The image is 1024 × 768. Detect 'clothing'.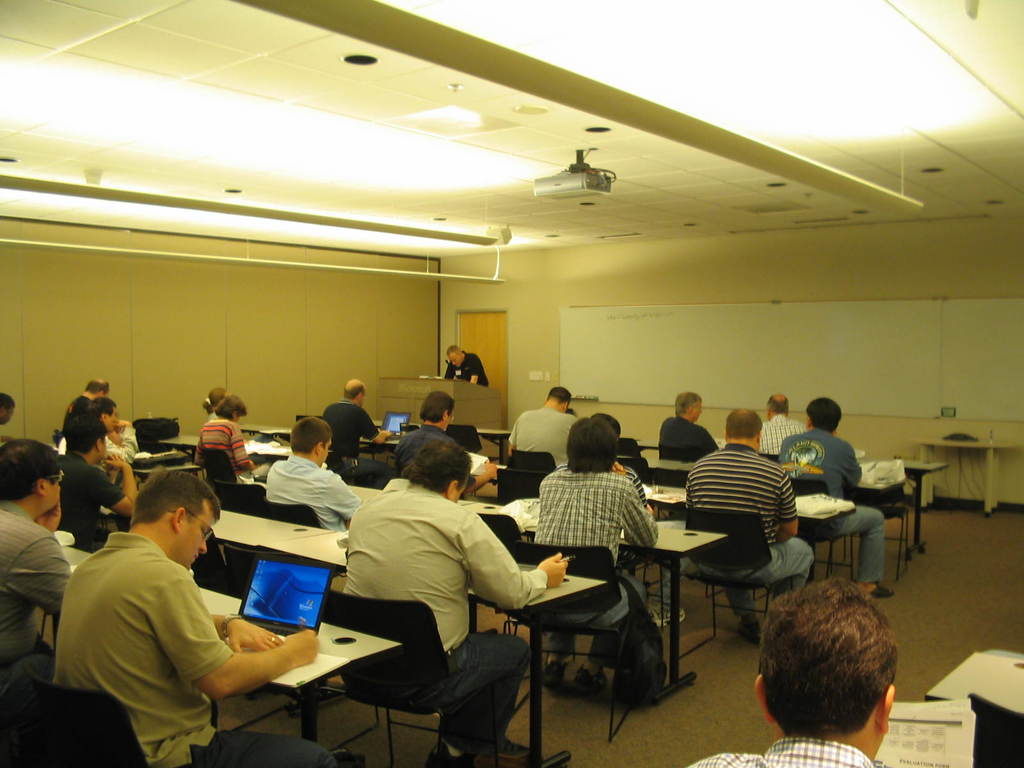
Detection: 689 737 885 767.
